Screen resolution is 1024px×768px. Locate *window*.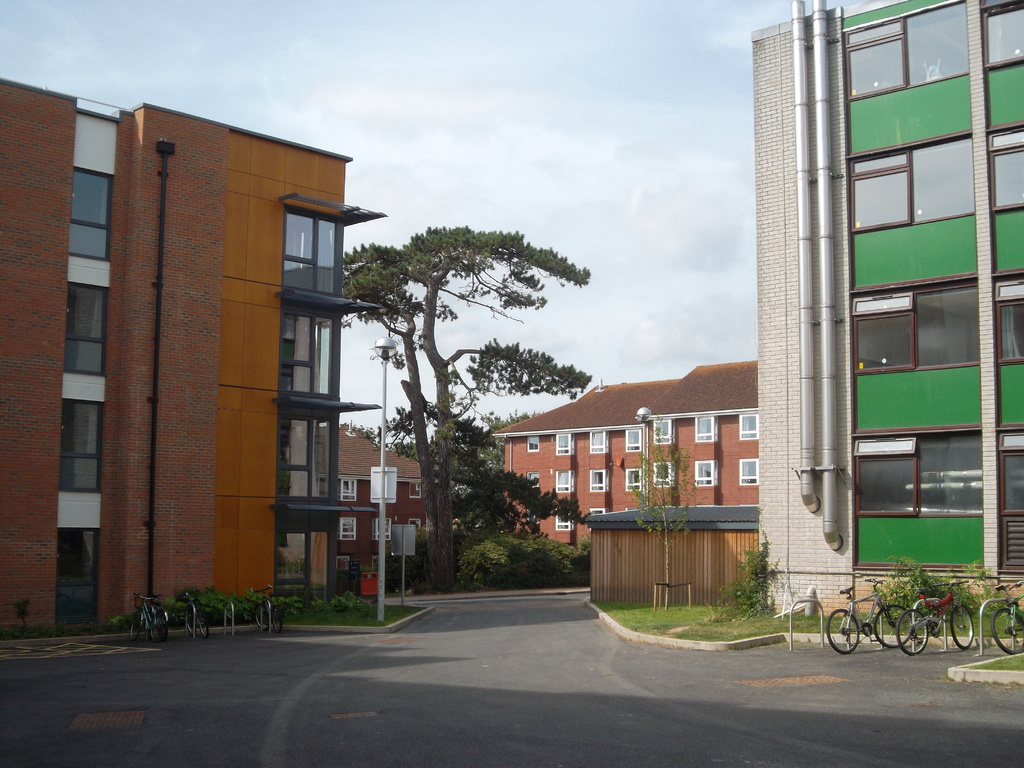
553, 508, 575, 529.
